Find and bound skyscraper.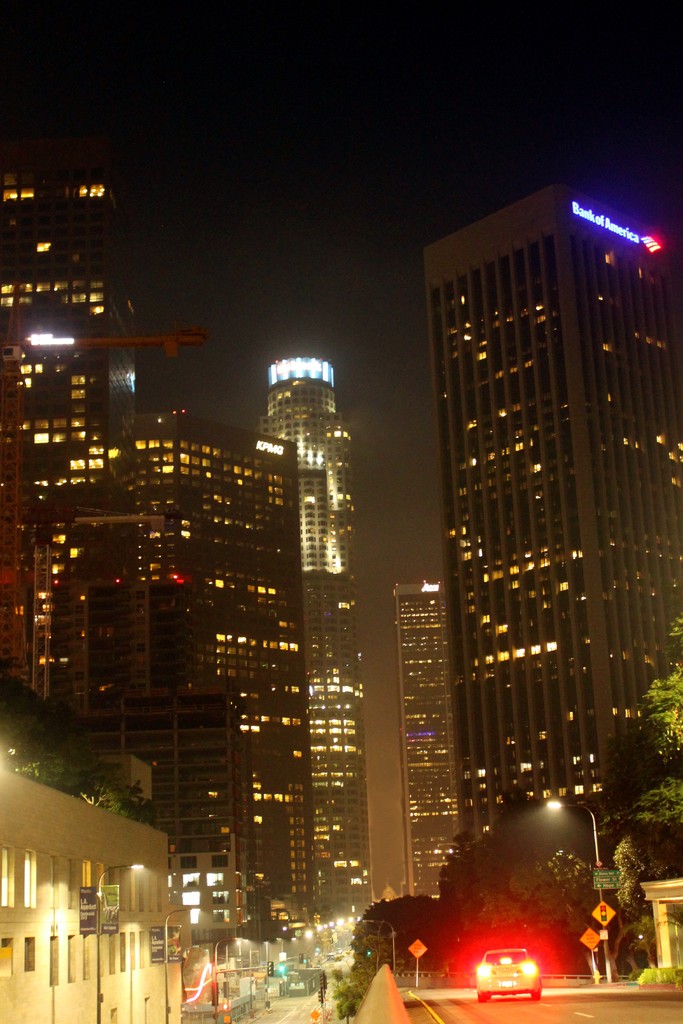
Bound: left=416, top=172, right=672, bottom=943.
